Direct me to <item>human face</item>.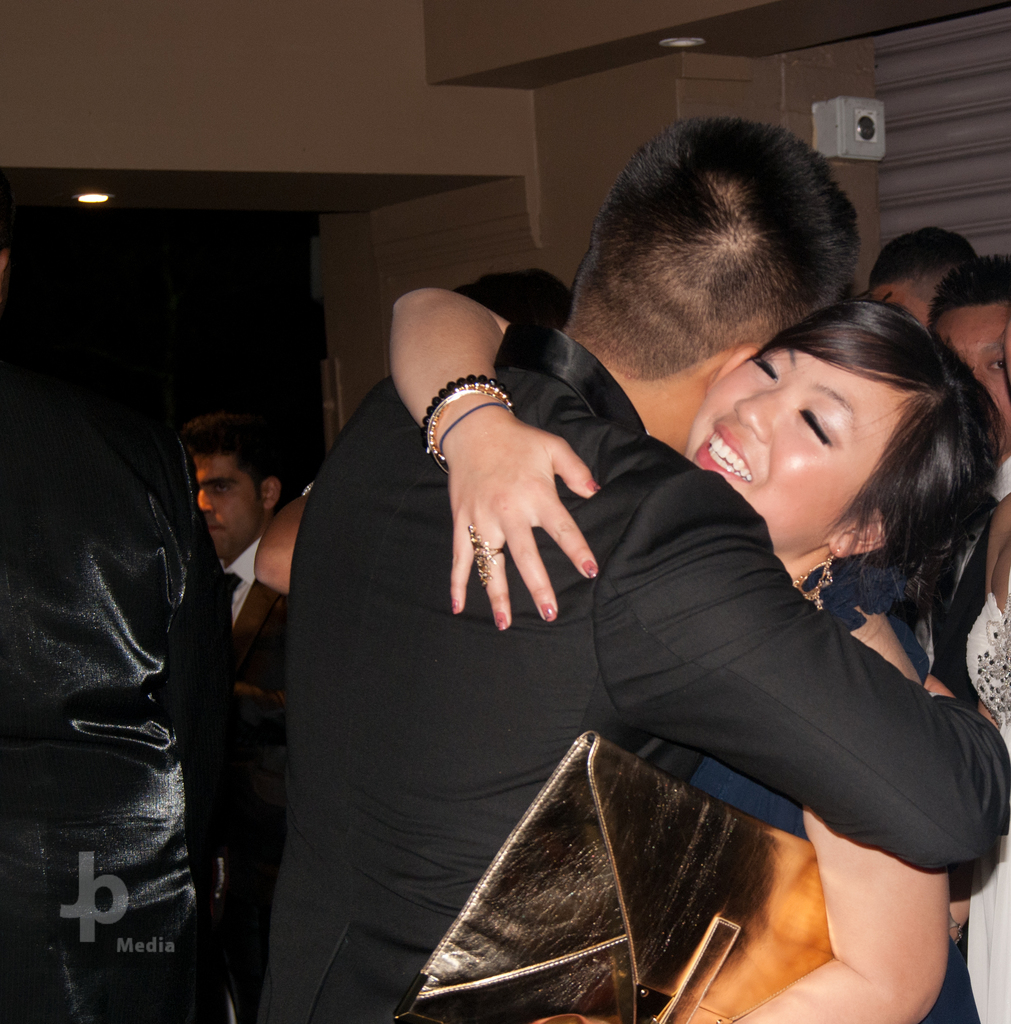
Direction: BBox(690, 340, 924, 554).
